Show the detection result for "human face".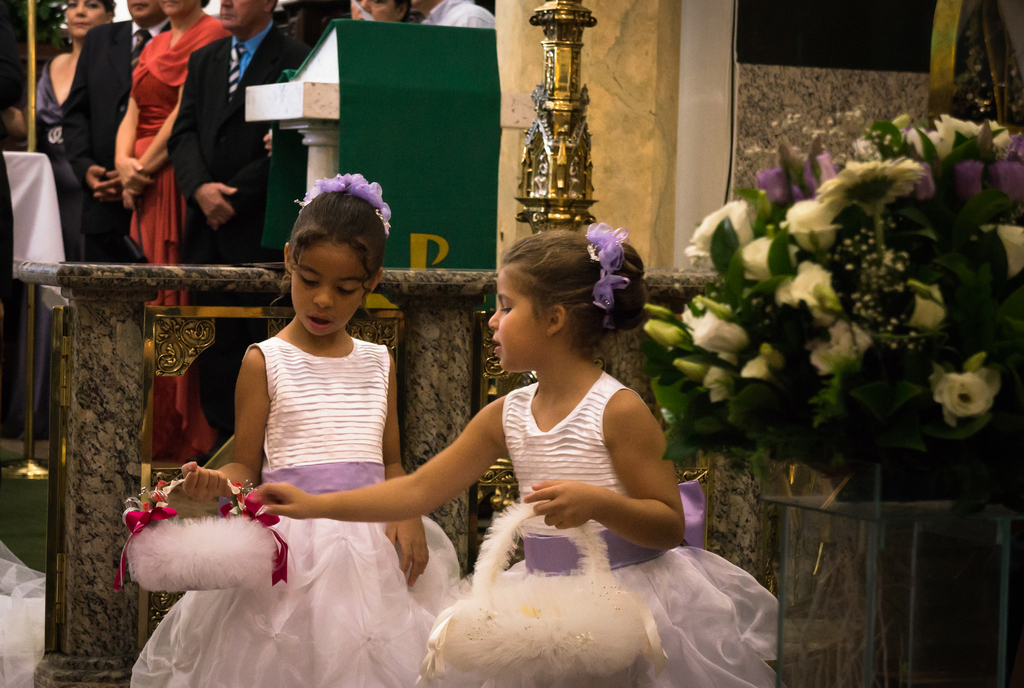
[left=161, top=0, right=197, bottom=13].
